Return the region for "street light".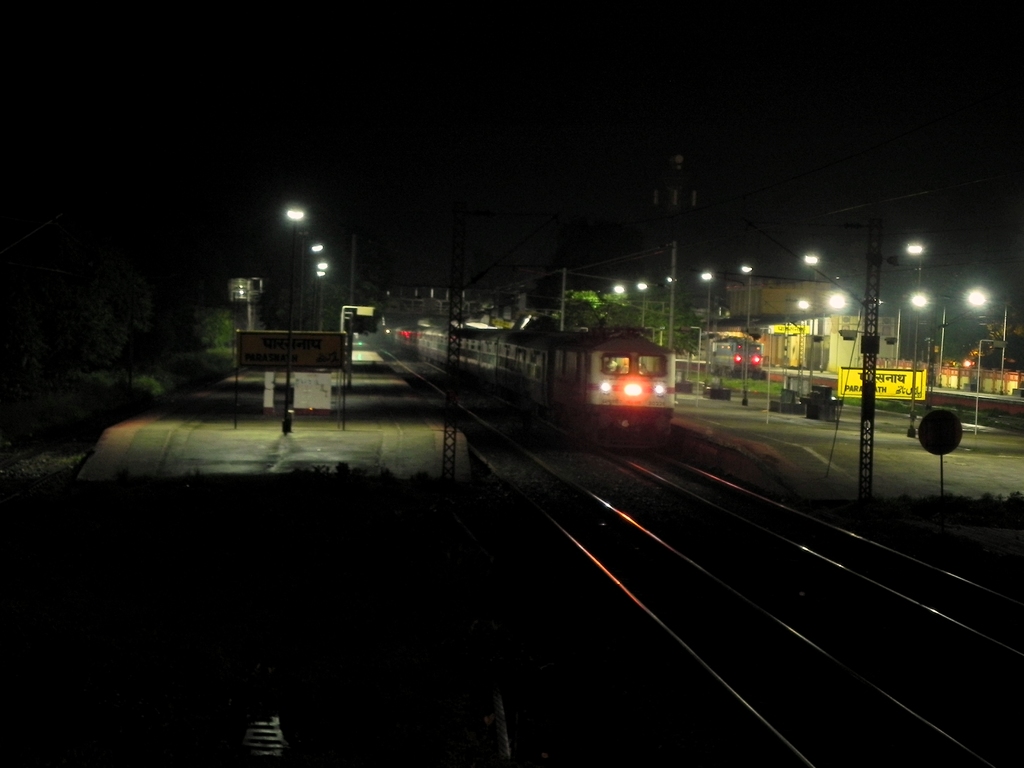
<box>971,289,1007,396</box>.
